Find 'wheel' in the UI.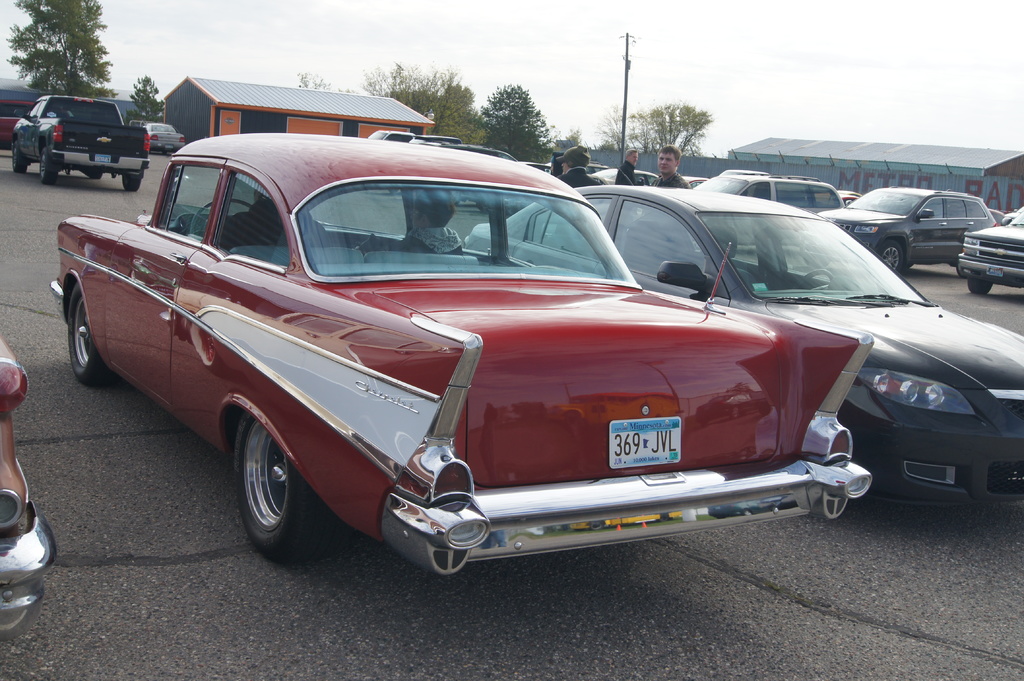
UI element at 65:282:113:389.
